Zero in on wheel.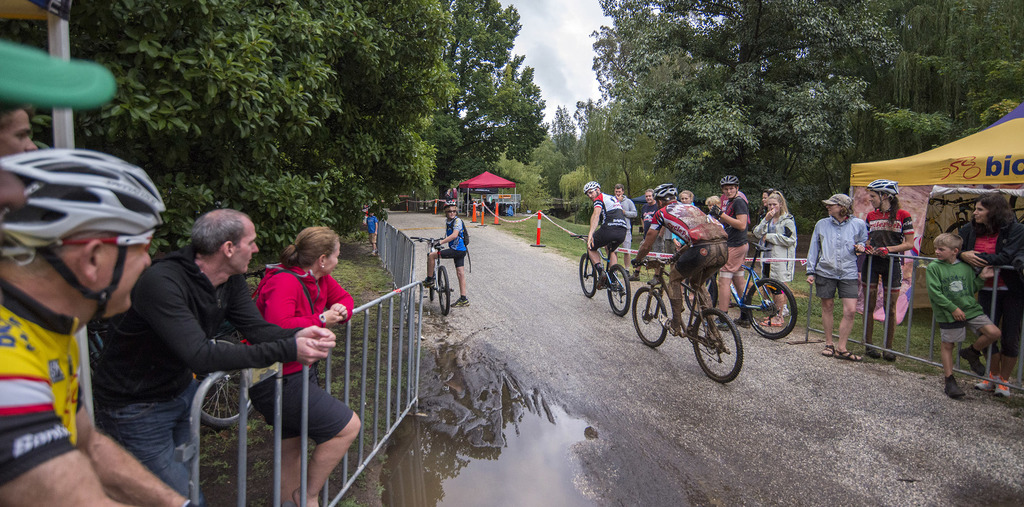
Zeroed in: [left=691, top=307, right=751, bottom=376].
